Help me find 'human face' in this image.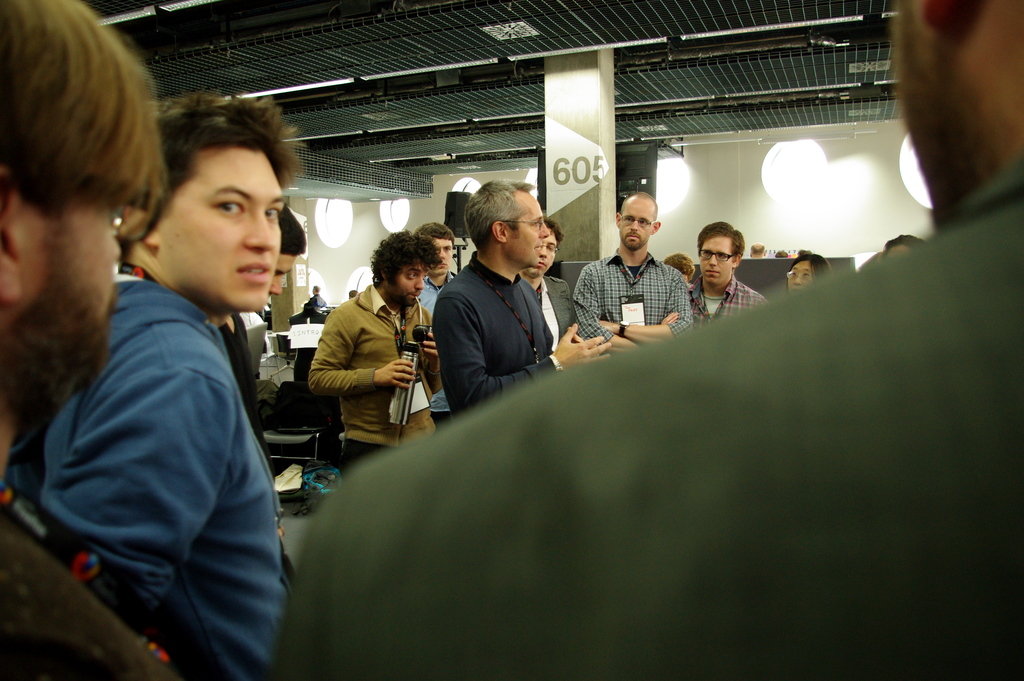
Found it: <bbox>539, 230, 564, 283</bbox>.
